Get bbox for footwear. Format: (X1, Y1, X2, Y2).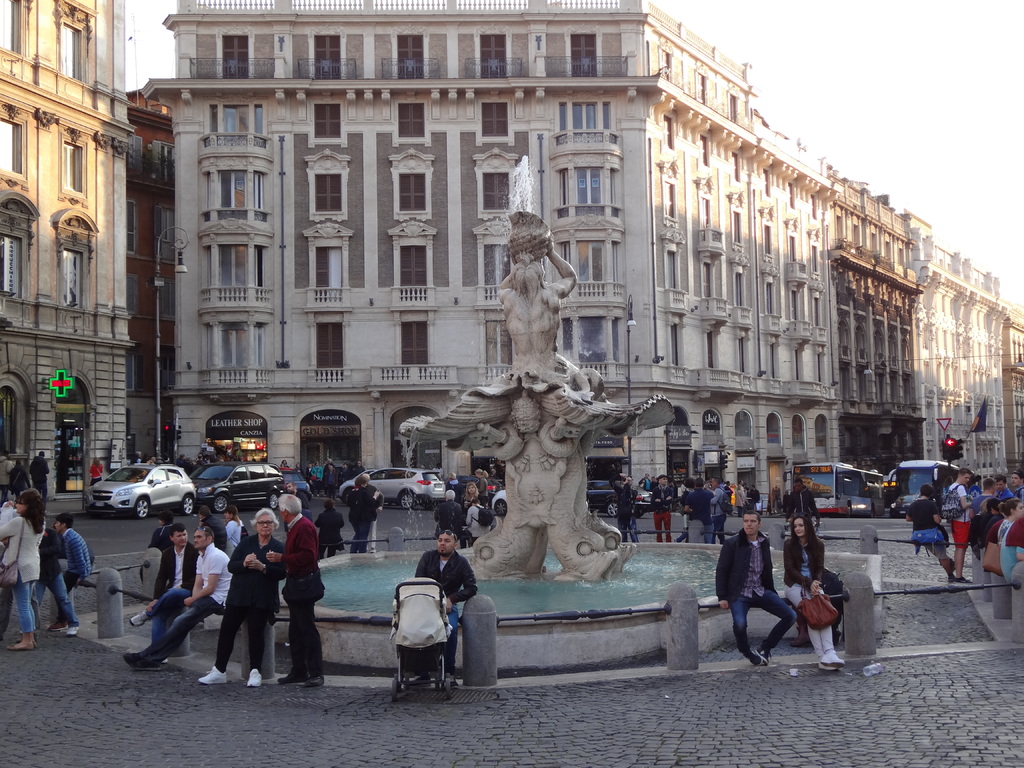
(8, 641, 35, 653).
